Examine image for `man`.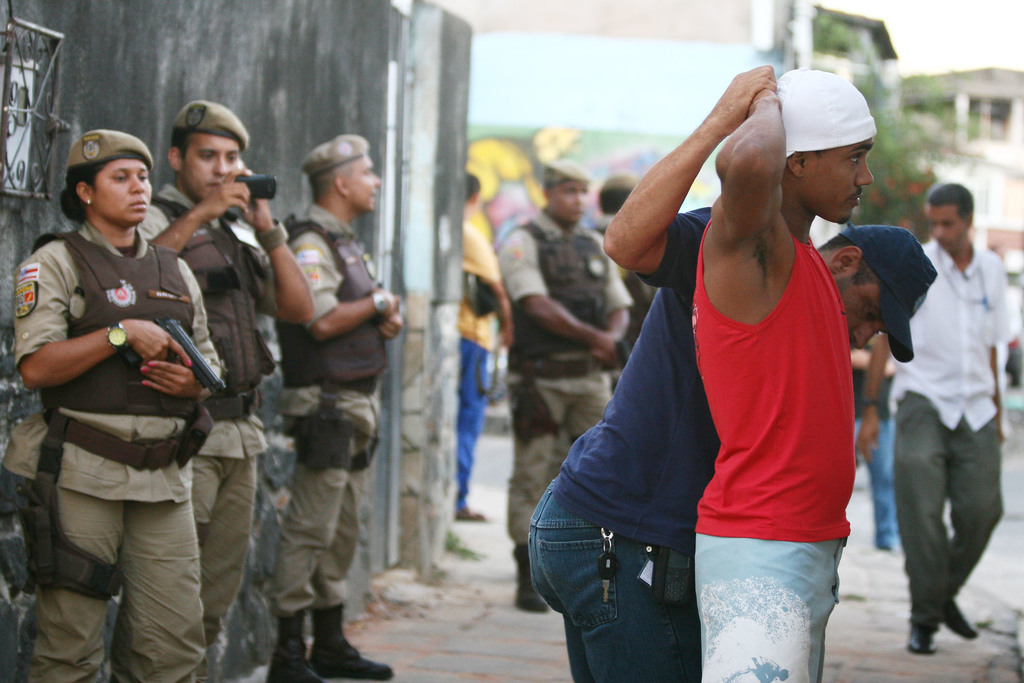
Examination result: <bbox>456, 168, 520, 523</bbox>.
